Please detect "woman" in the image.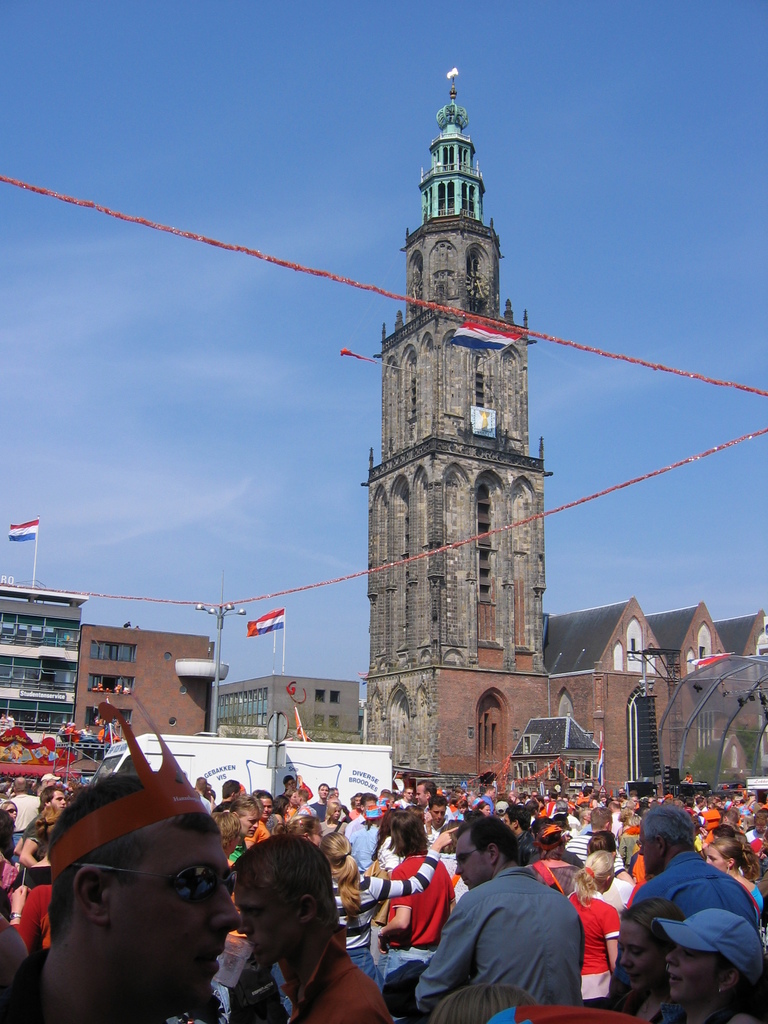
(636,908,766,1023).
